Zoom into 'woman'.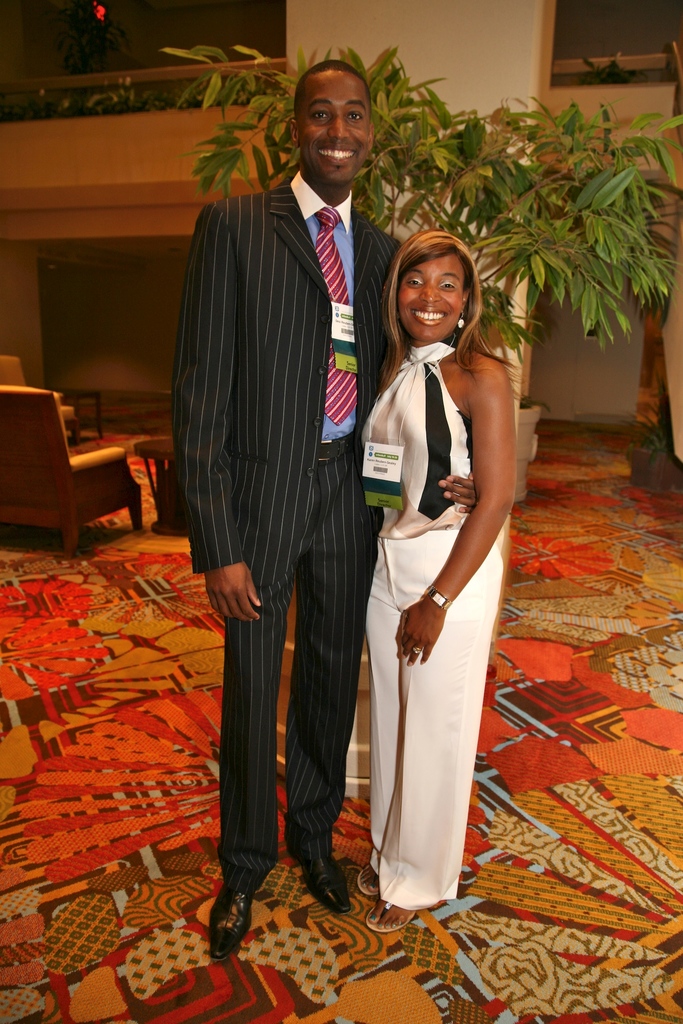
Zoom target: <box>353,147,520,959</box>.
